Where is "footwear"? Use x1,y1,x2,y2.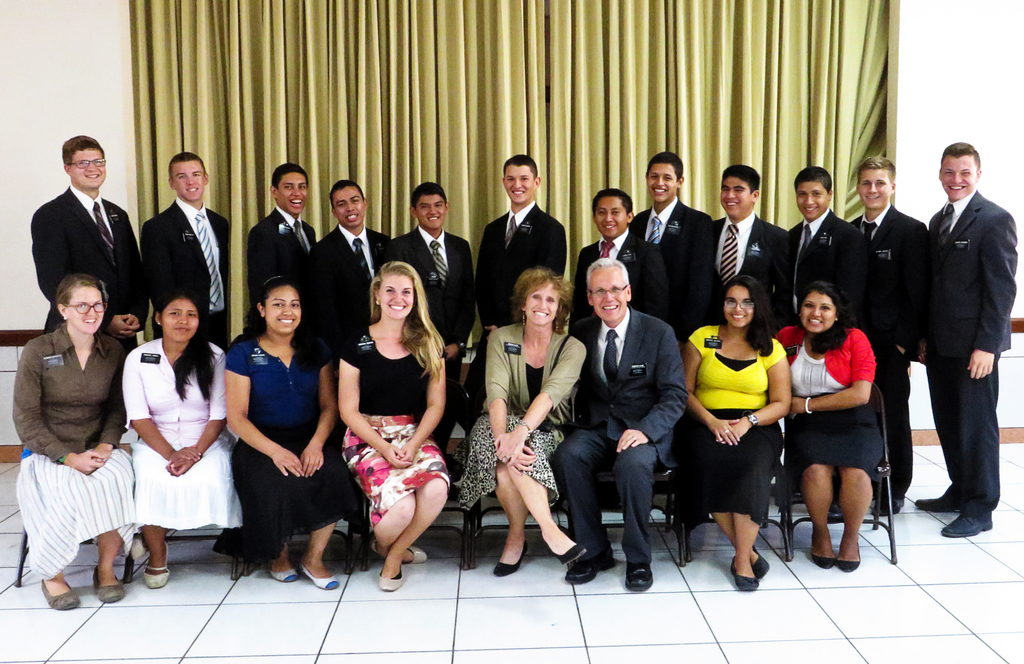
270,568,294,579.
